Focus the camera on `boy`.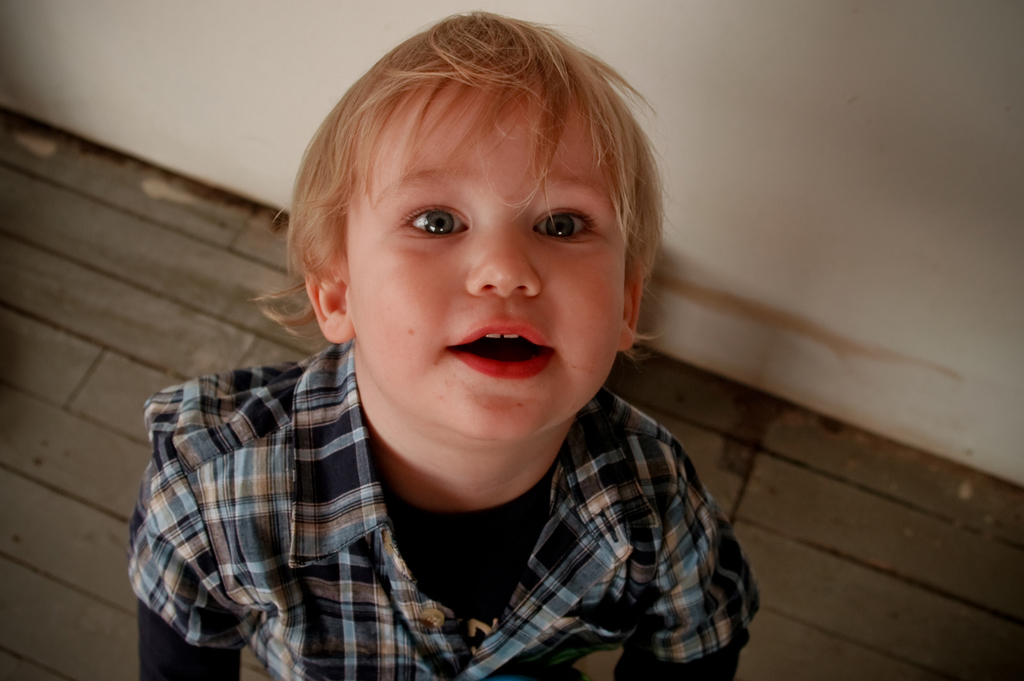
Focus region: locate(164, 10, 748, 669).
